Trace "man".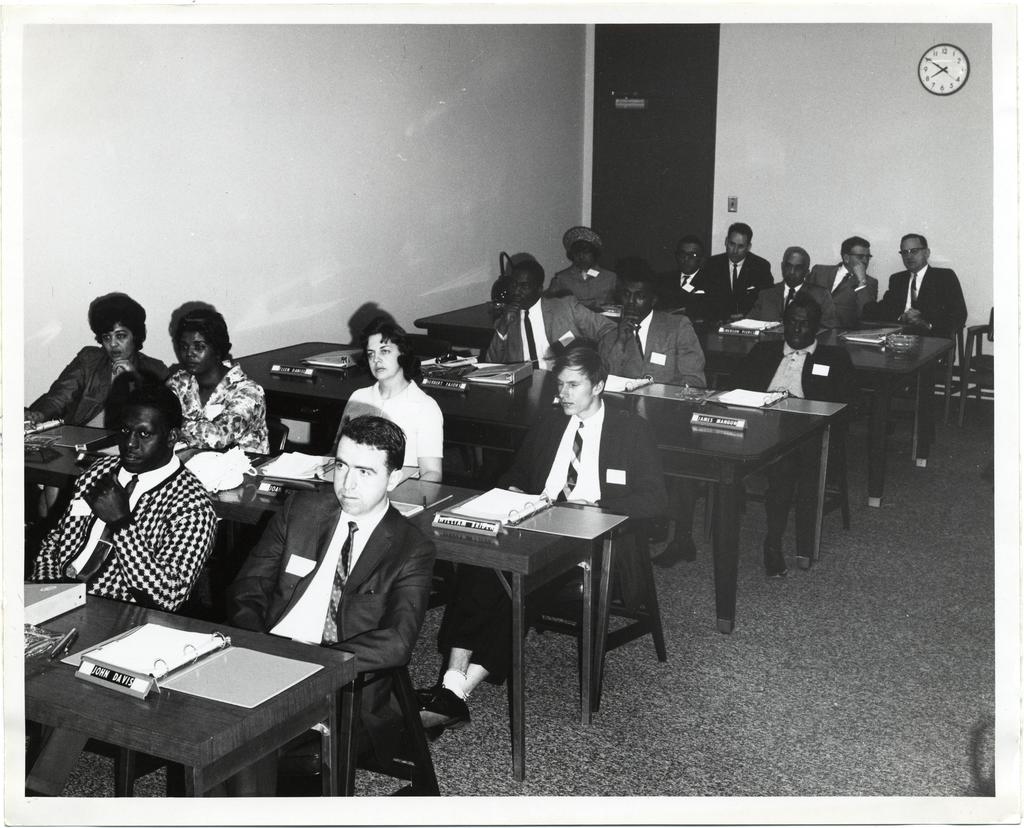
Traced to detection(752, 248, 833, 318).
